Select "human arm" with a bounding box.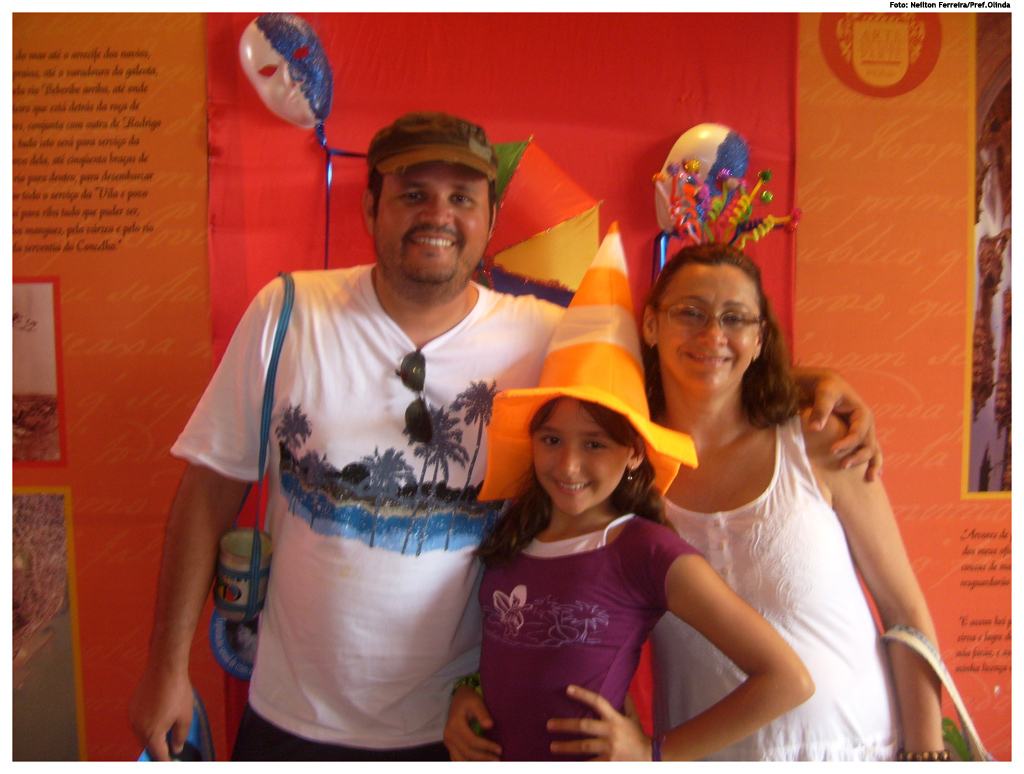
{"x1": 539, "y1": 550, "x2": 811, "y2": 761}.
